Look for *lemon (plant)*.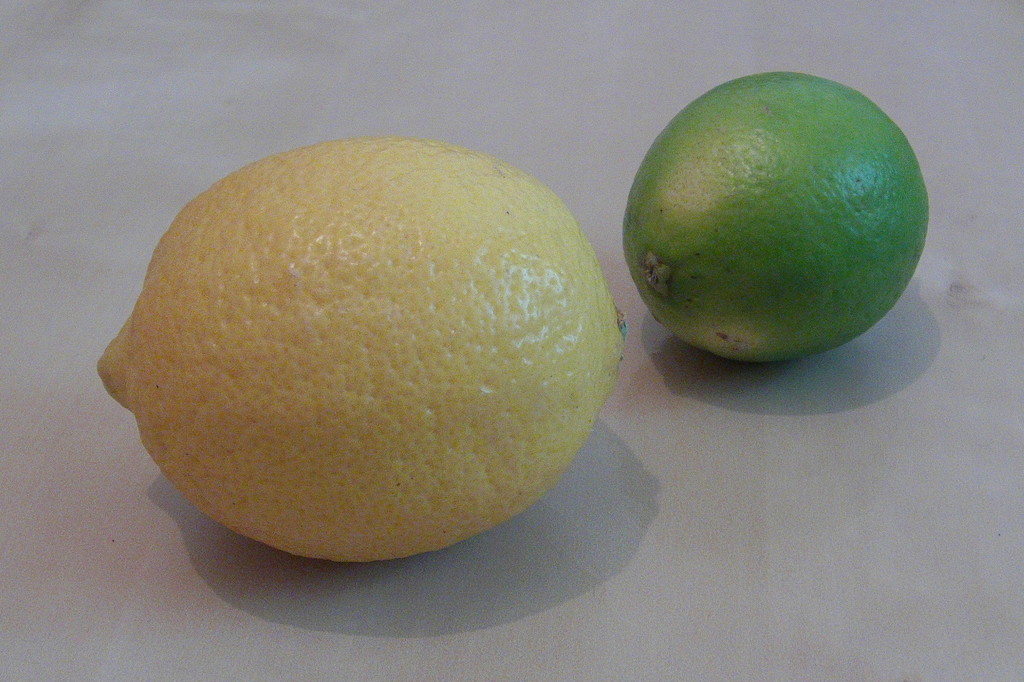
Found: 94/140/629/566.
